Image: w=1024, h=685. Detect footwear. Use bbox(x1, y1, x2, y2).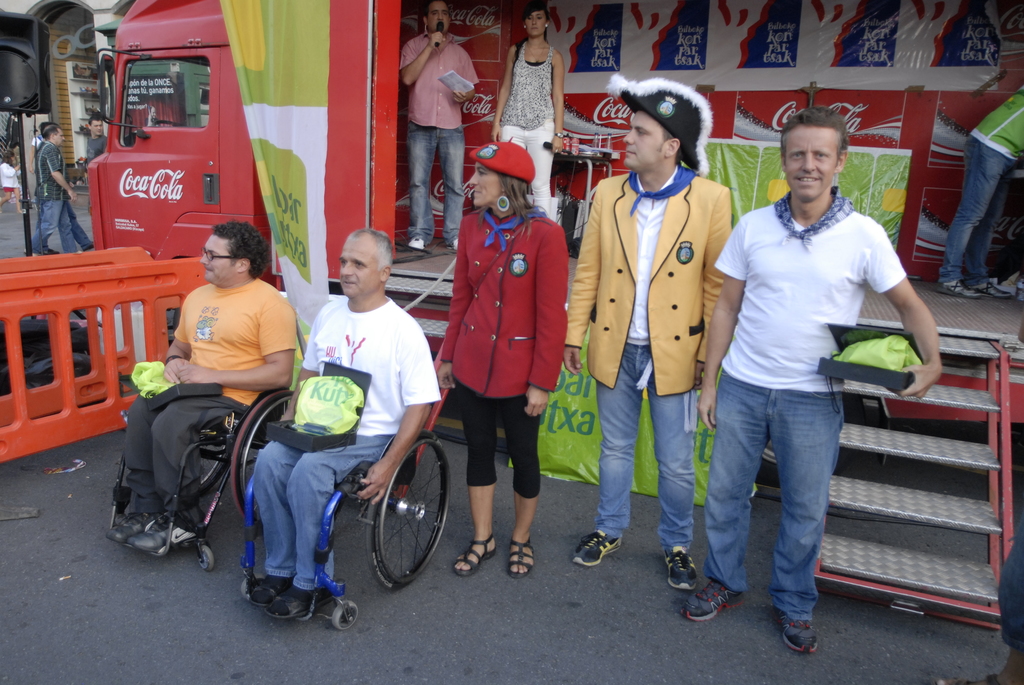
bbox(941, 276, 988, 295).
